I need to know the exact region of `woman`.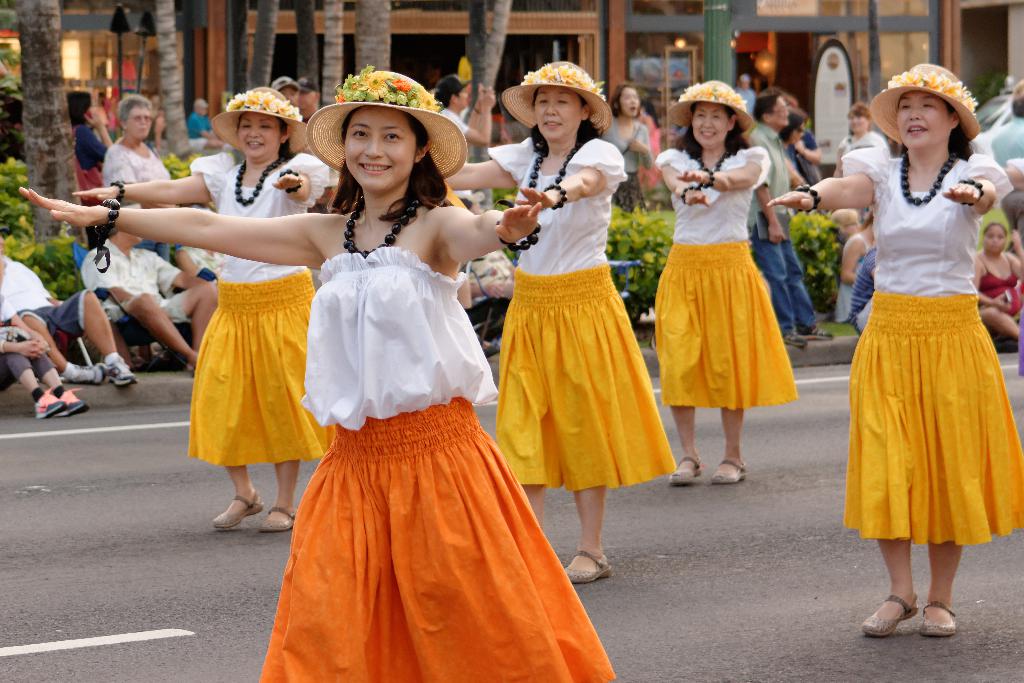
Region: [71, 86, 331, 539].
